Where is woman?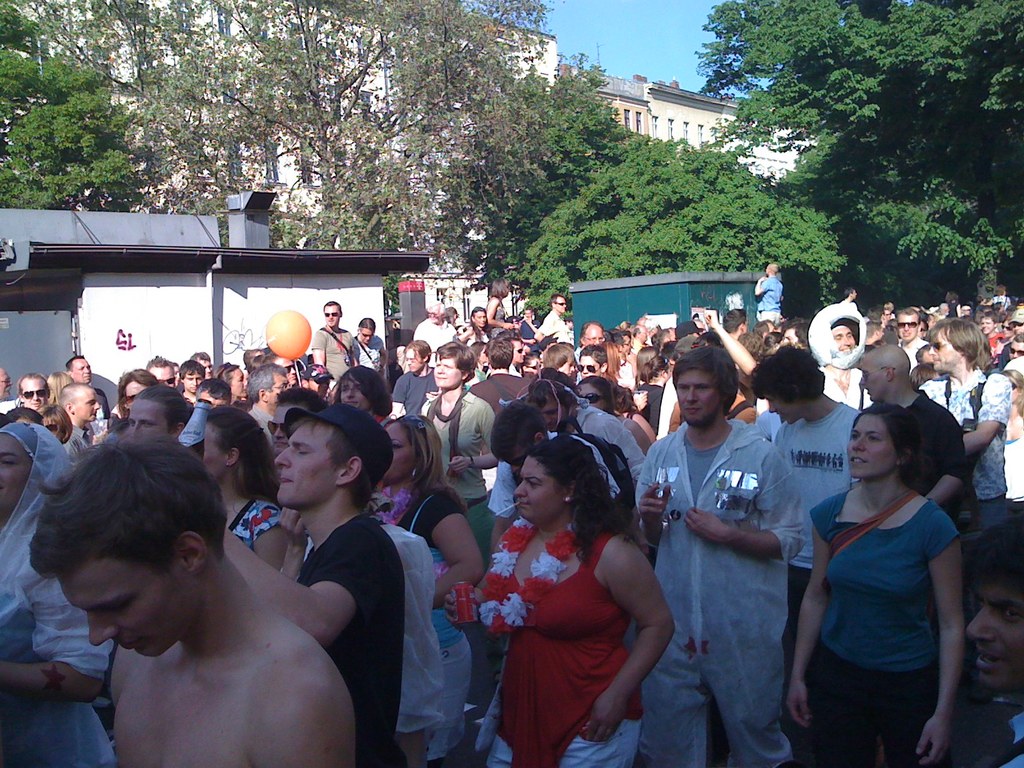
468, 419, 671, 763.
